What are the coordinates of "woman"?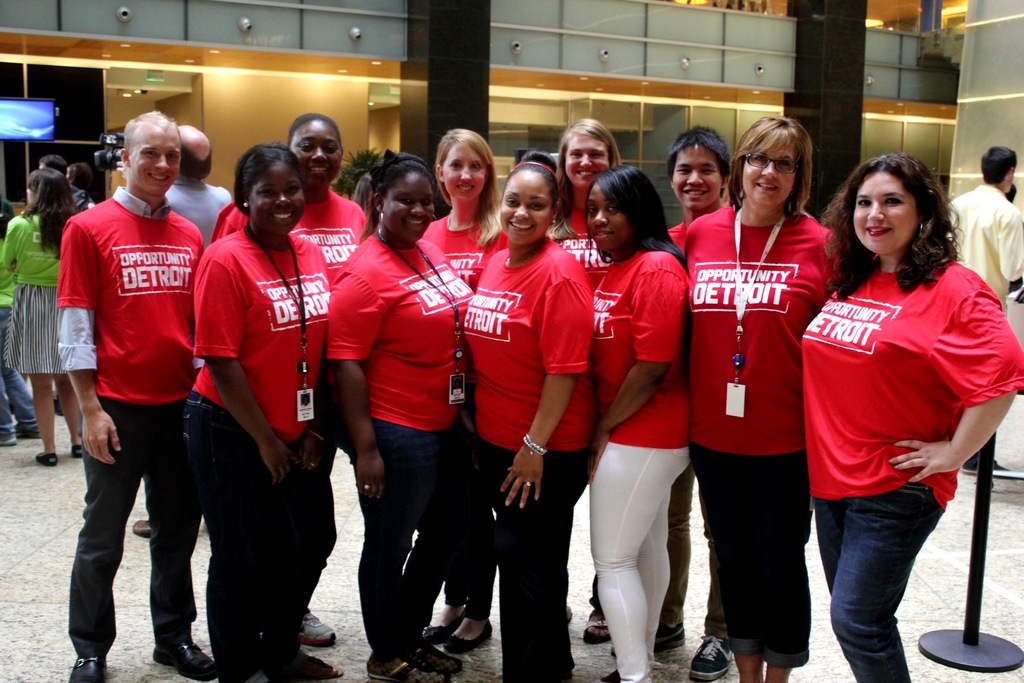
(left=0, top=194, right=35, bottom=454).
